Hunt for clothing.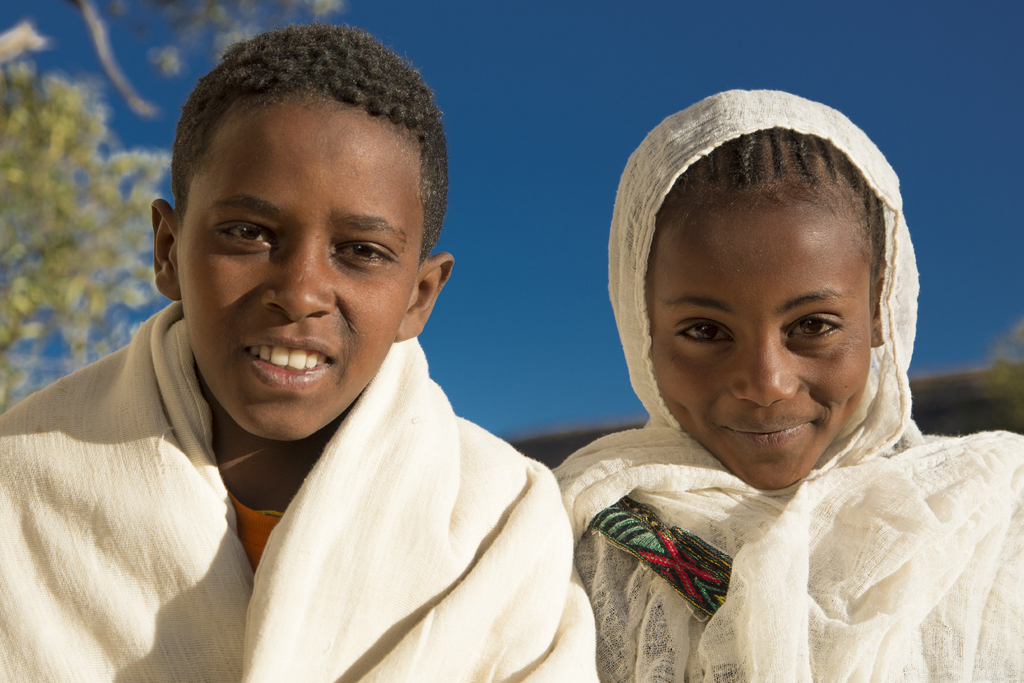
Hunted down at [0, 303, 598, 682].
